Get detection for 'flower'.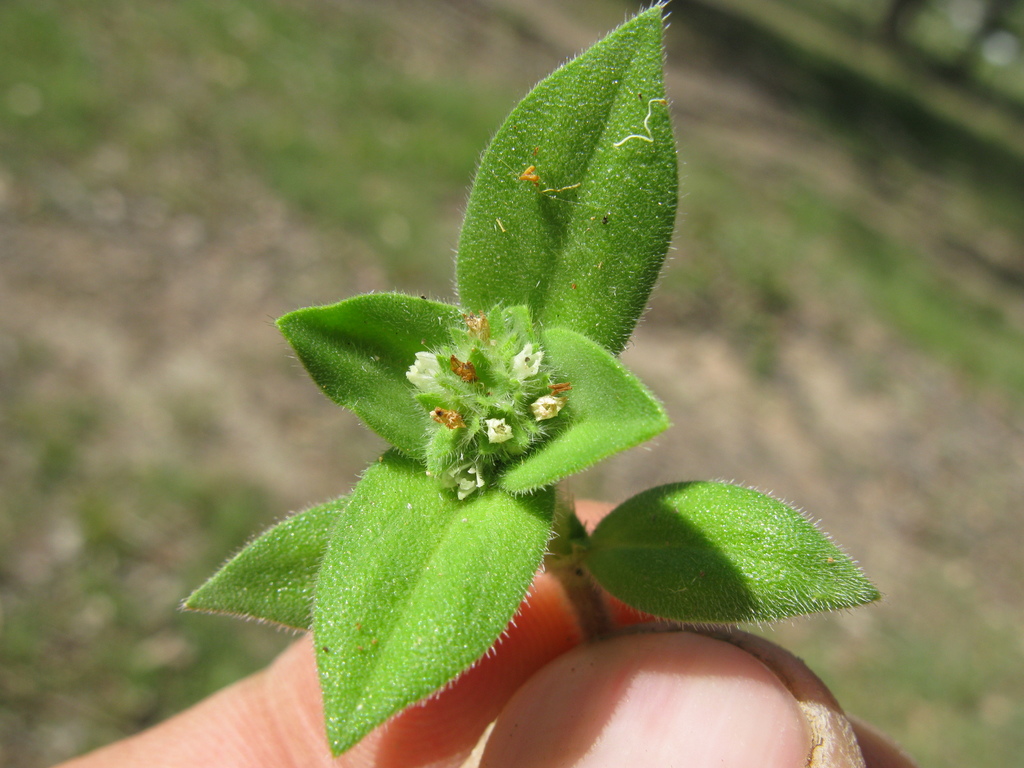
Detection: [left=506, top=344, right=545, bottom=384].
